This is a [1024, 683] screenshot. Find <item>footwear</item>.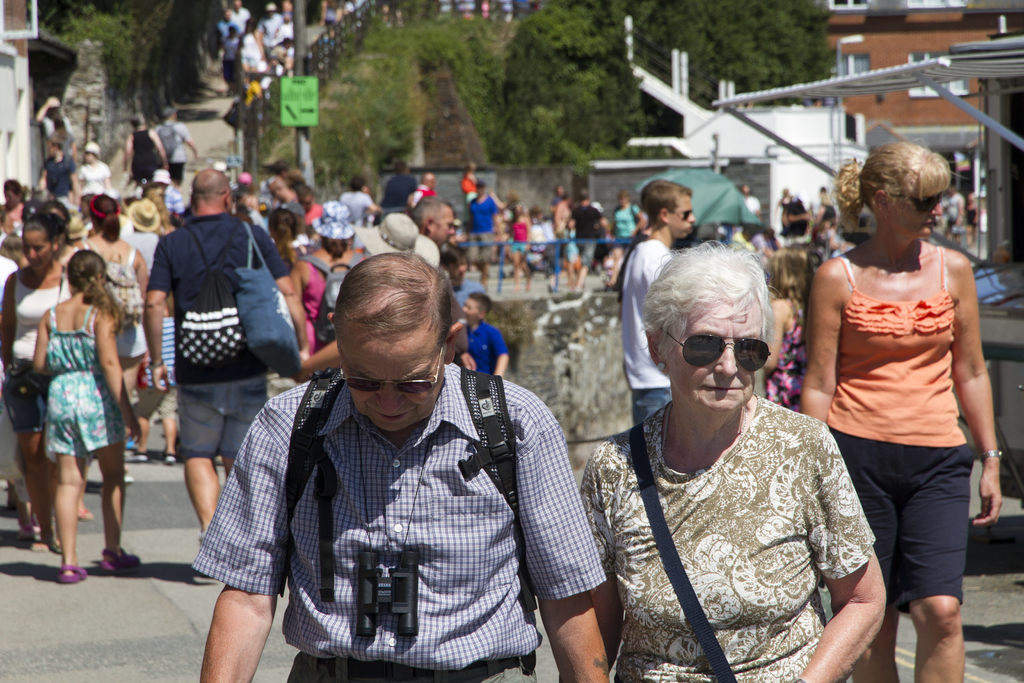
Bounding box: detection(61, 566, 90, 586).
